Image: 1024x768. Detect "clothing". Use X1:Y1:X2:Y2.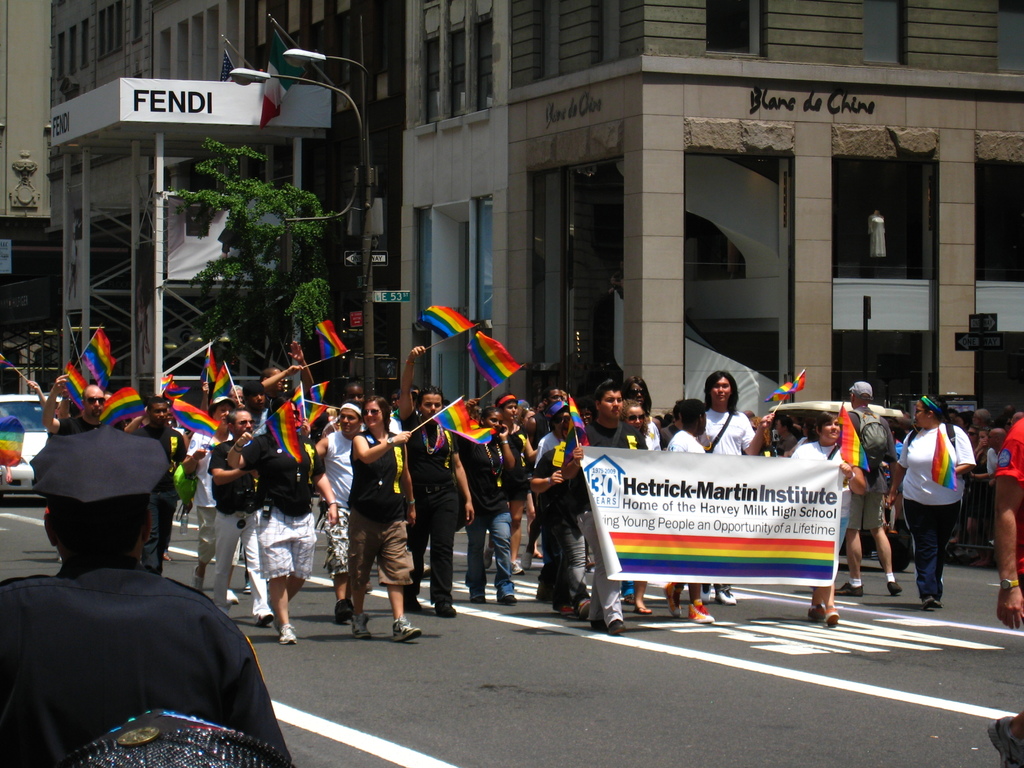
666:428:703:451.
